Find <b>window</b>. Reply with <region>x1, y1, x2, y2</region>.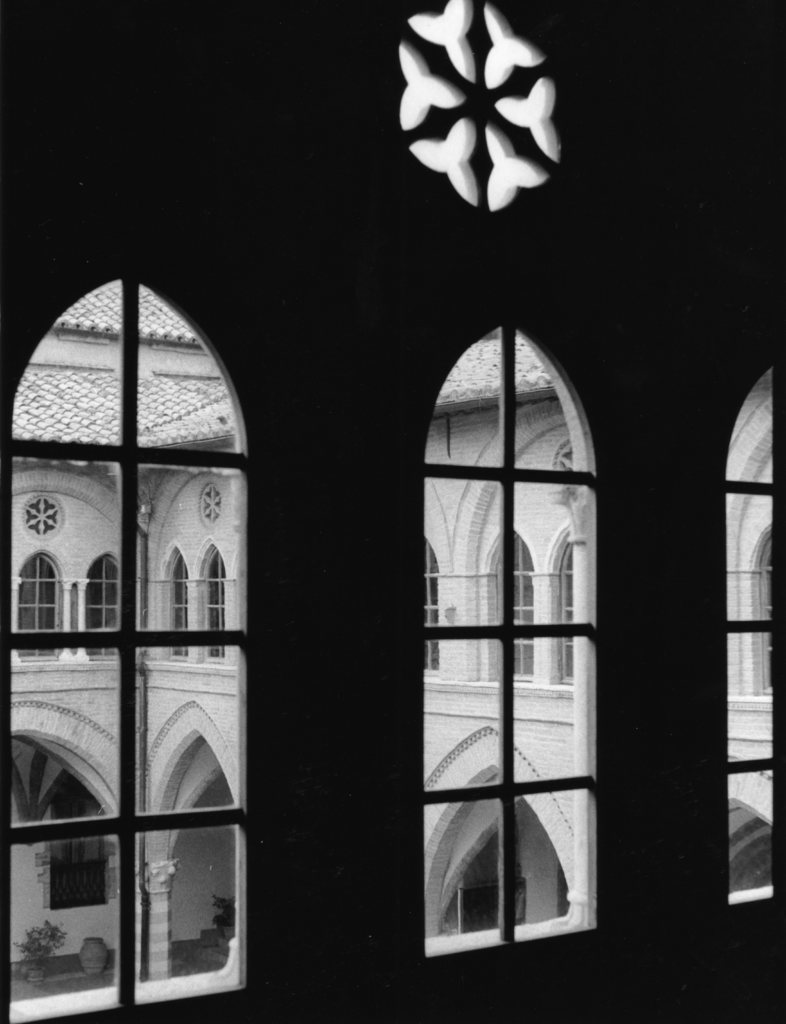
<region>35, 772, 116, 920</region>.
